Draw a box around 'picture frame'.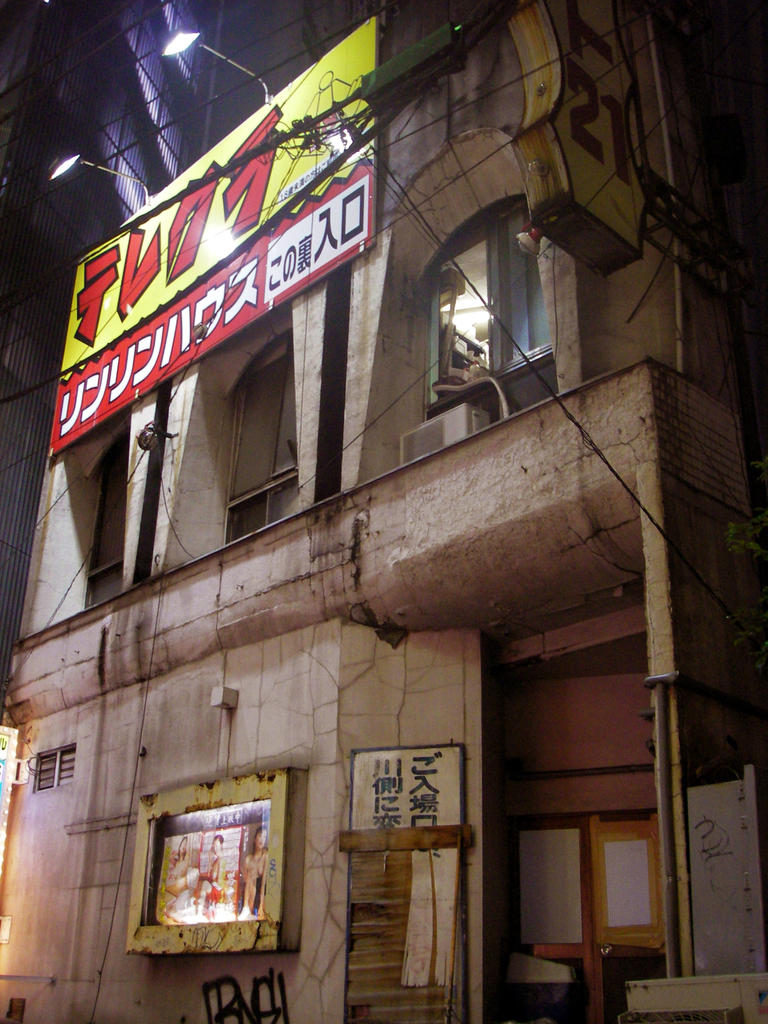
locate(123, 764, 308, 953).
